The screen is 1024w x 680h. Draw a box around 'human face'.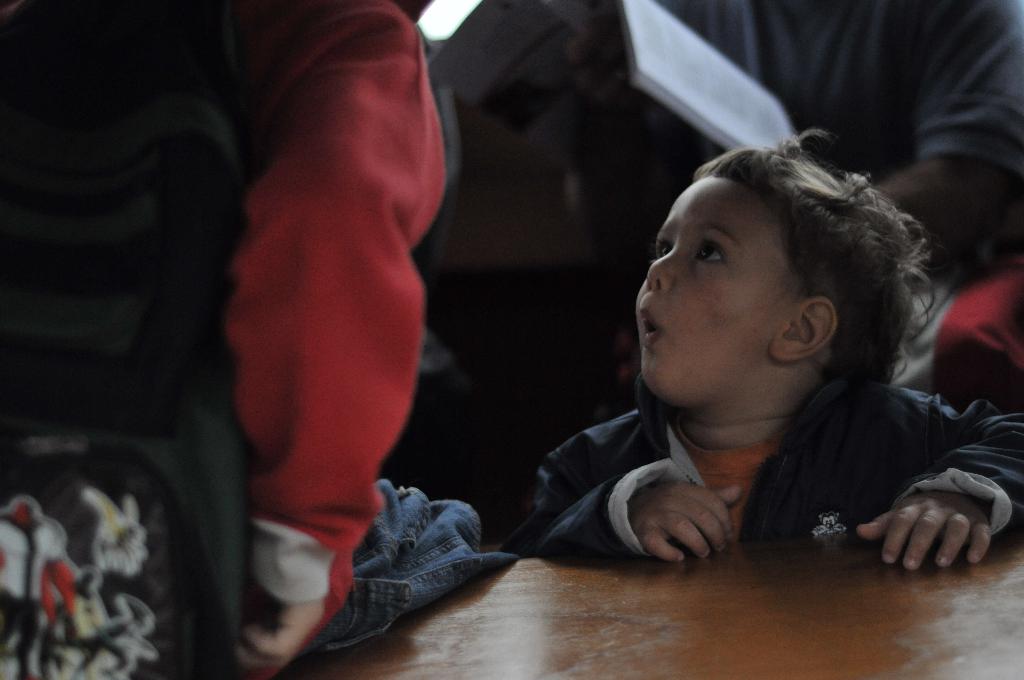
locate(640, 173, 780, 404).
